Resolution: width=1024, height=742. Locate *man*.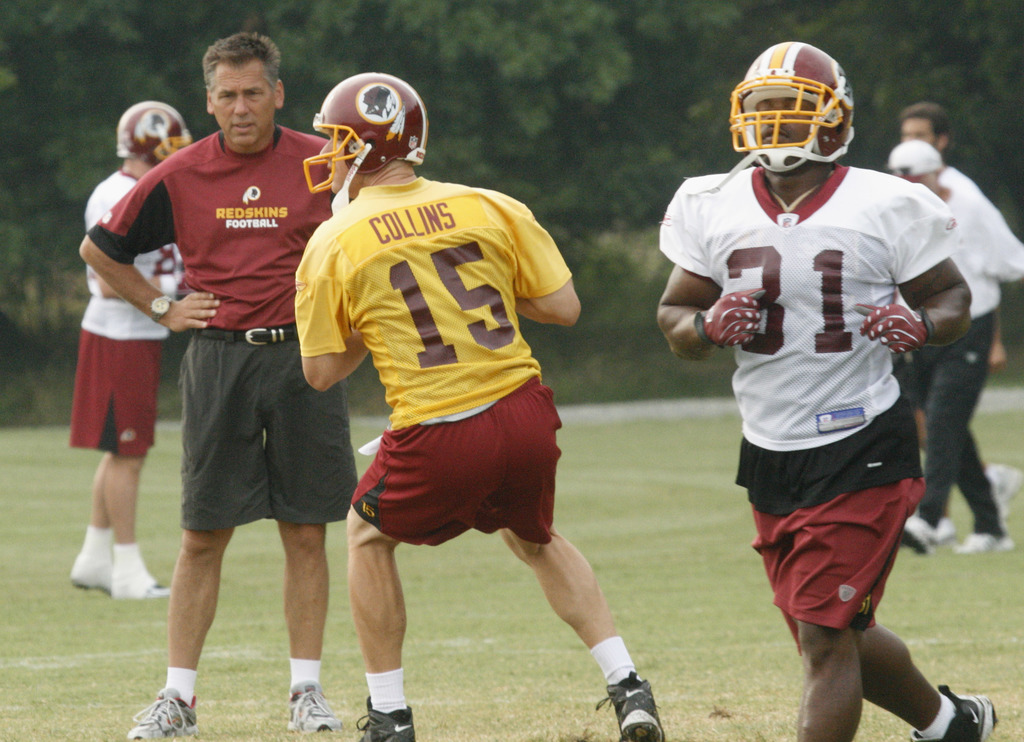
[left=67, top=99, right=193, bottom=597].
